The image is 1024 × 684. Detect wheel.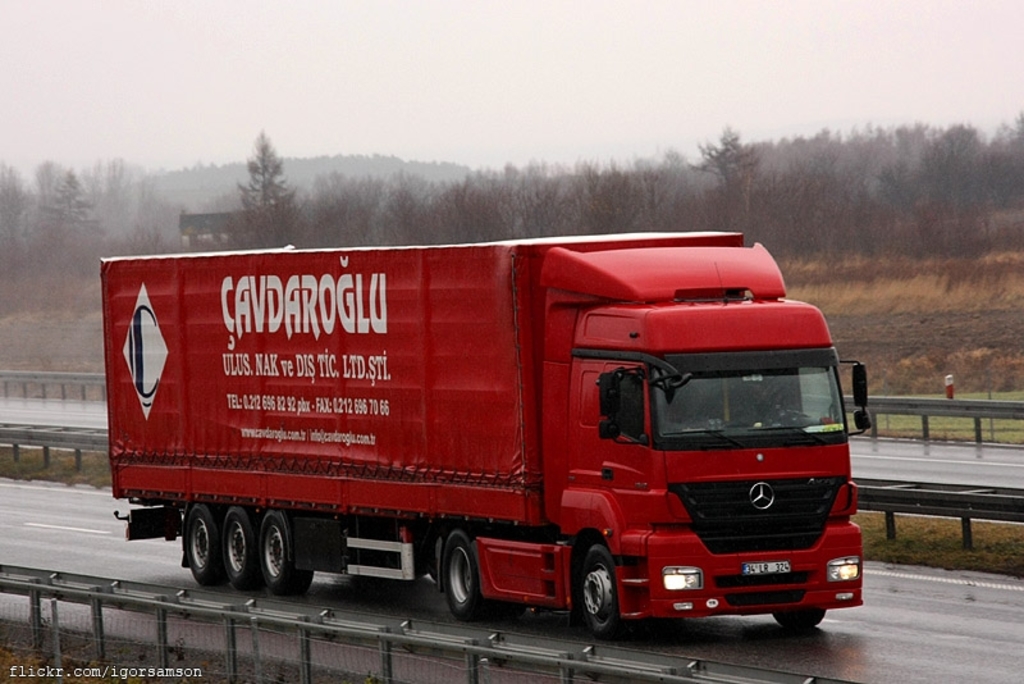
Detection: pyautogui.locateOnScreen(219, 507, 274, 584).
